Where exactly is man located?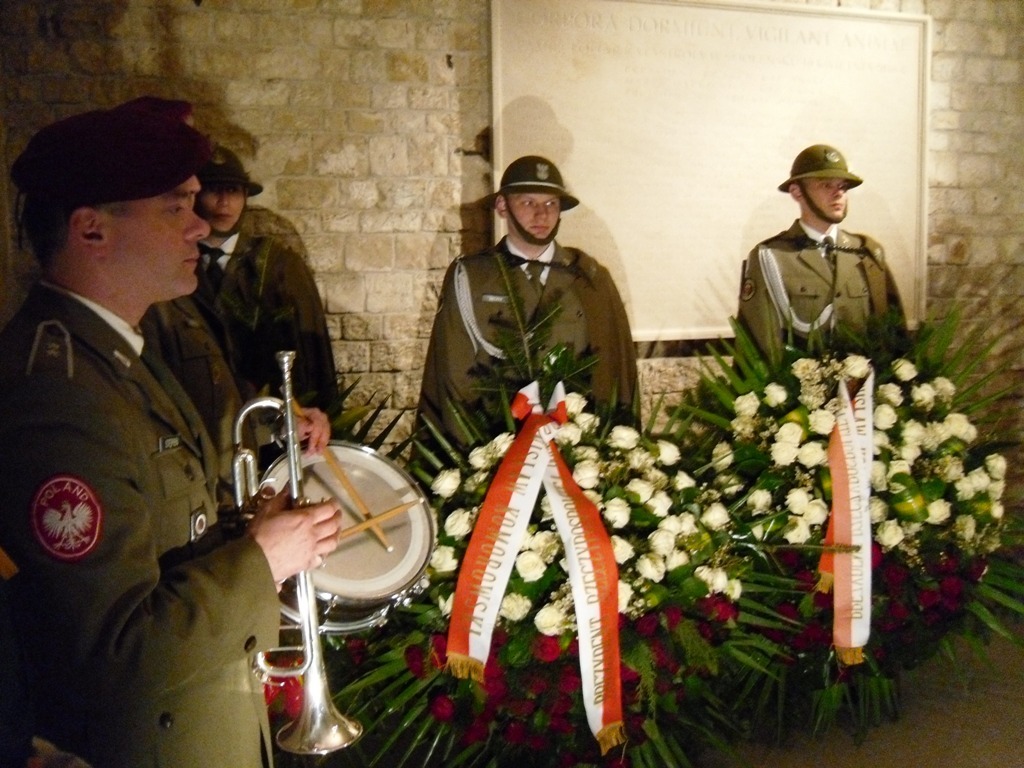
Its bounding box is {"left": 415, "top": 156, "right": 645, "bottom": 500}.
